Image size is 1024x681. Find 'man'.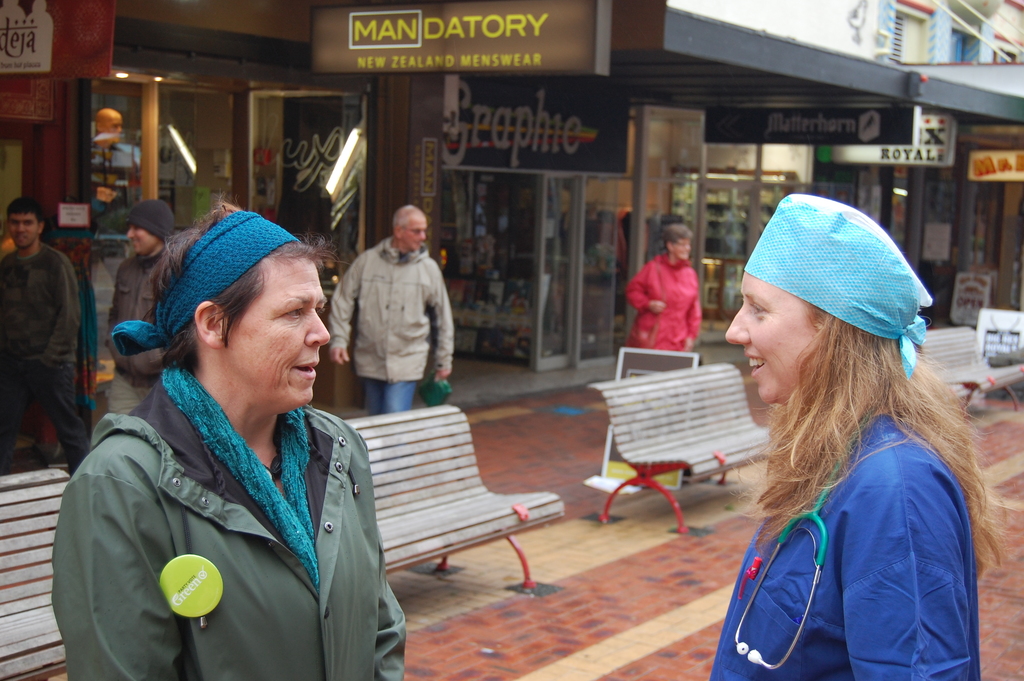
l=0, t=198, r=89, b=489.
